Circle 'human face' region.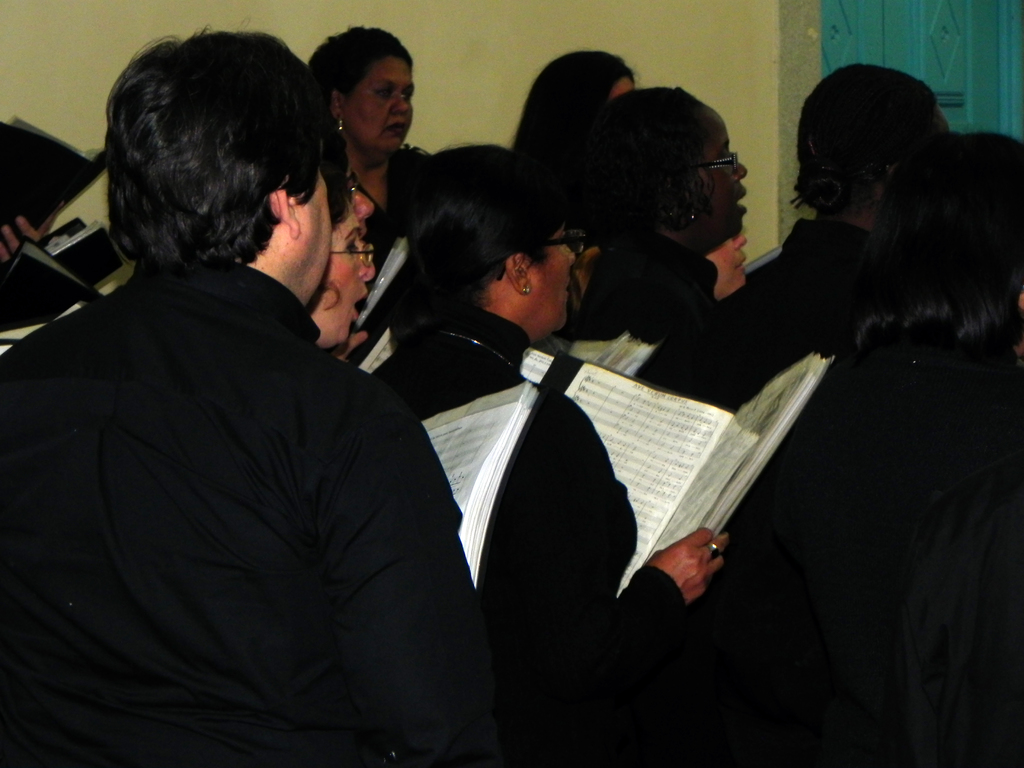
Region: [297, 168, 329, 266].
